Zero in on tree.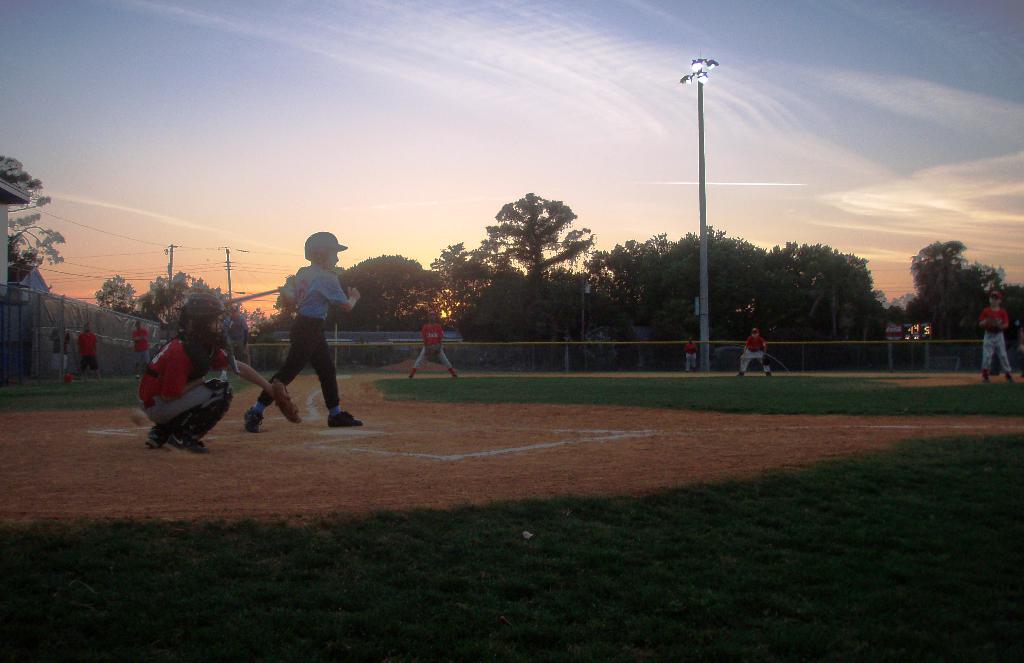
Zeroed in: region(902, 239, 1023, 332).
